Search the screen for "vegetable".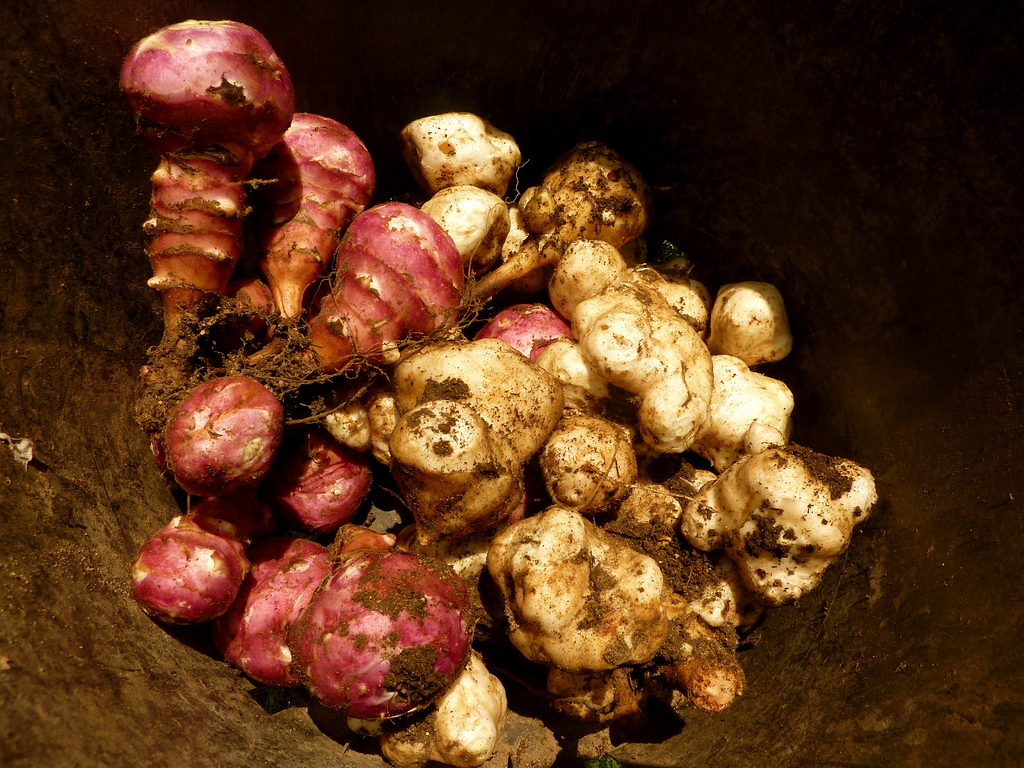
Found at 696 250 814 378.
